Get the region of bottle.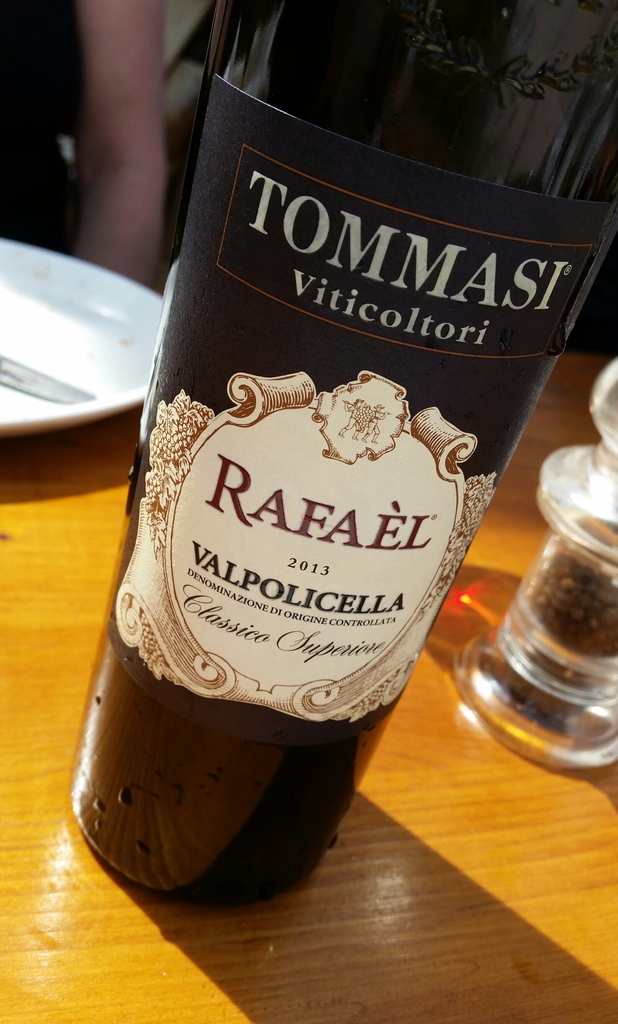
59/0/617/915.
